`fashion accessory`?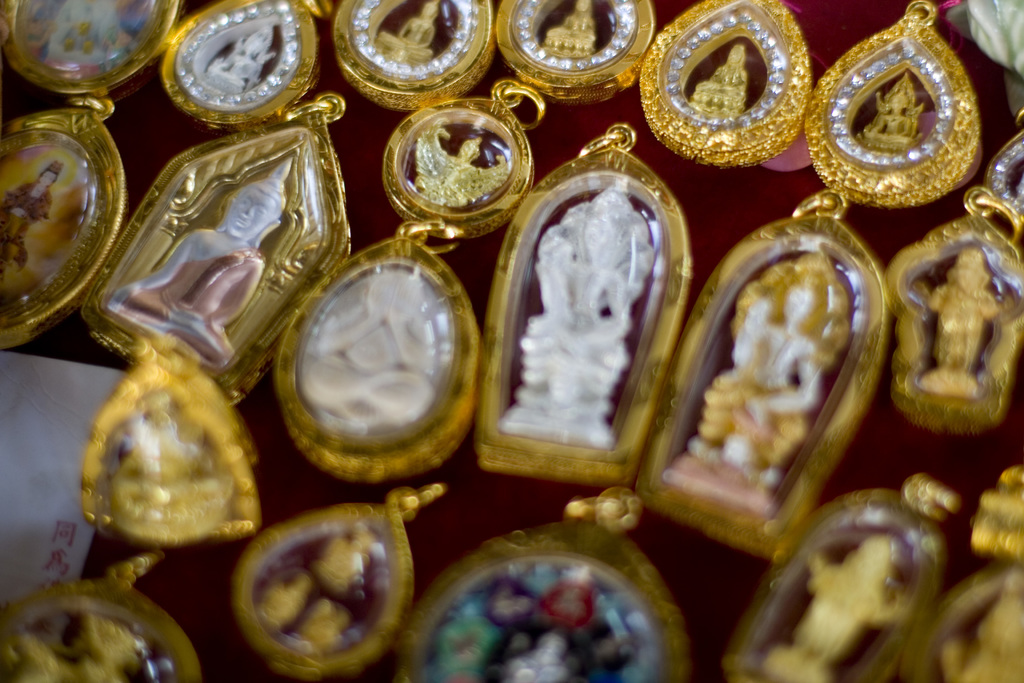
381/81/547/238
